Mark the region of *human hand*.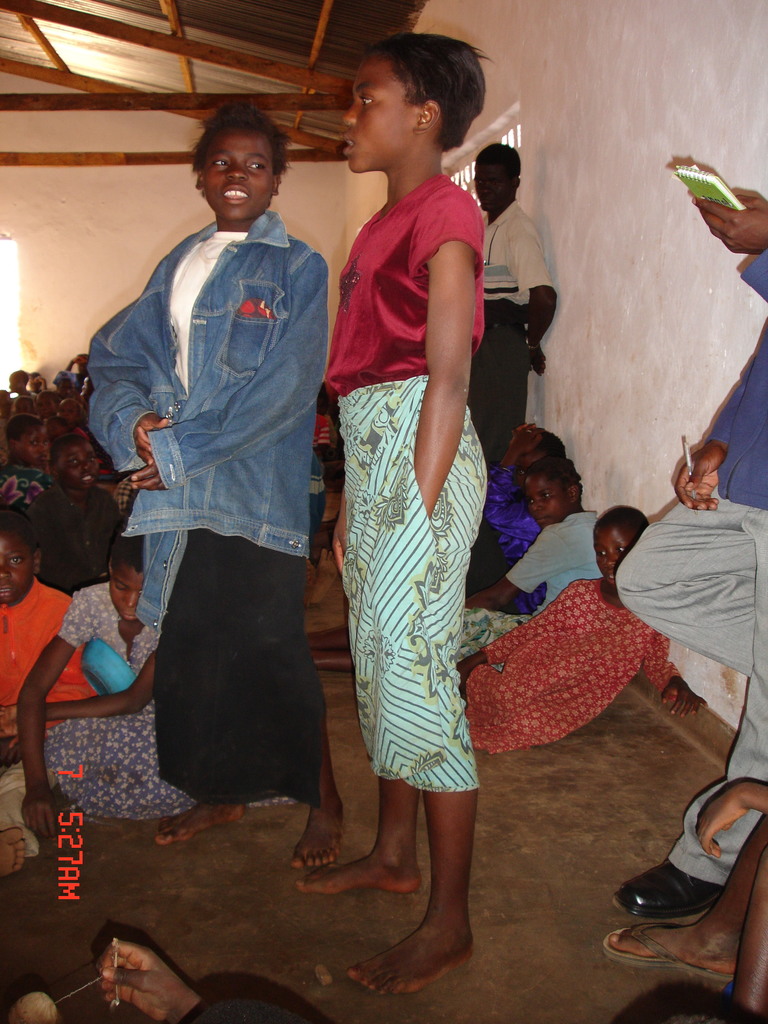
Region: region(131, 410, 169, 466).
